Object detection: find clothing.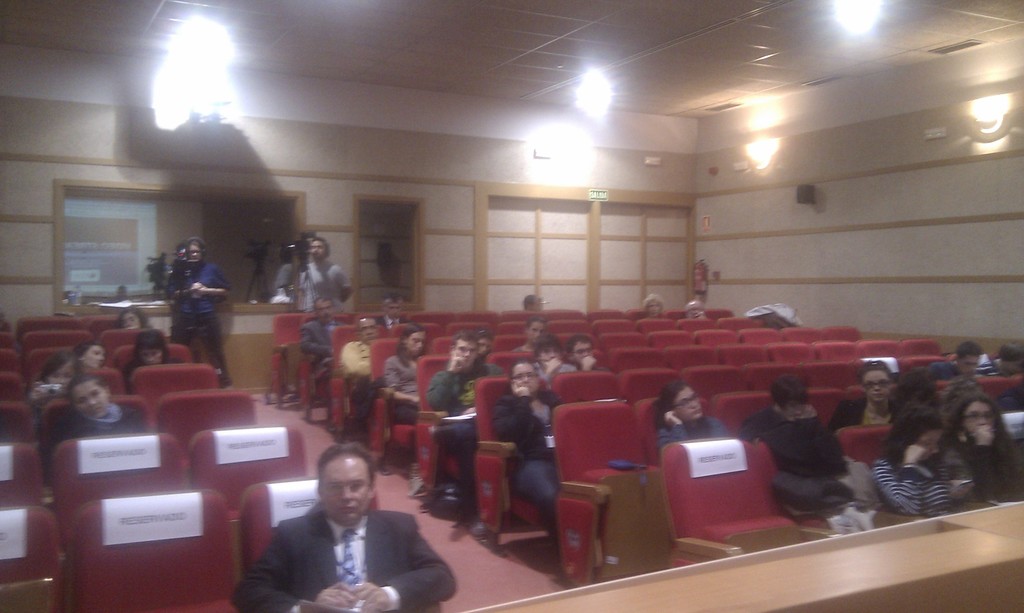
bbox(870, 451, 959, 518).
